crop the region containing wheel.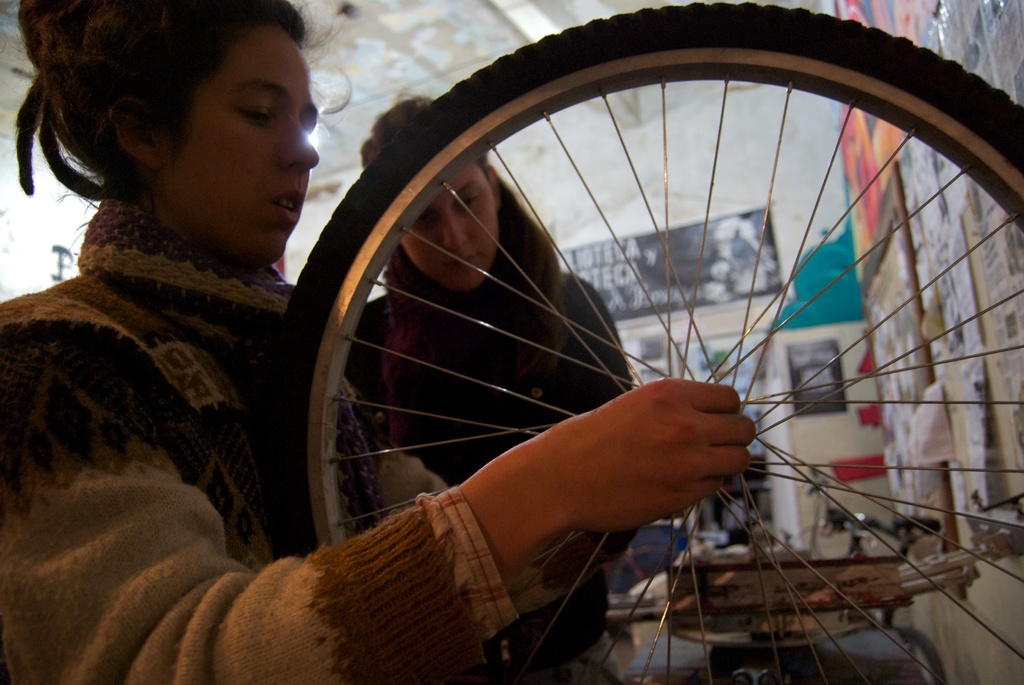
Crop region: Rect(215, 5, 983, 638).
